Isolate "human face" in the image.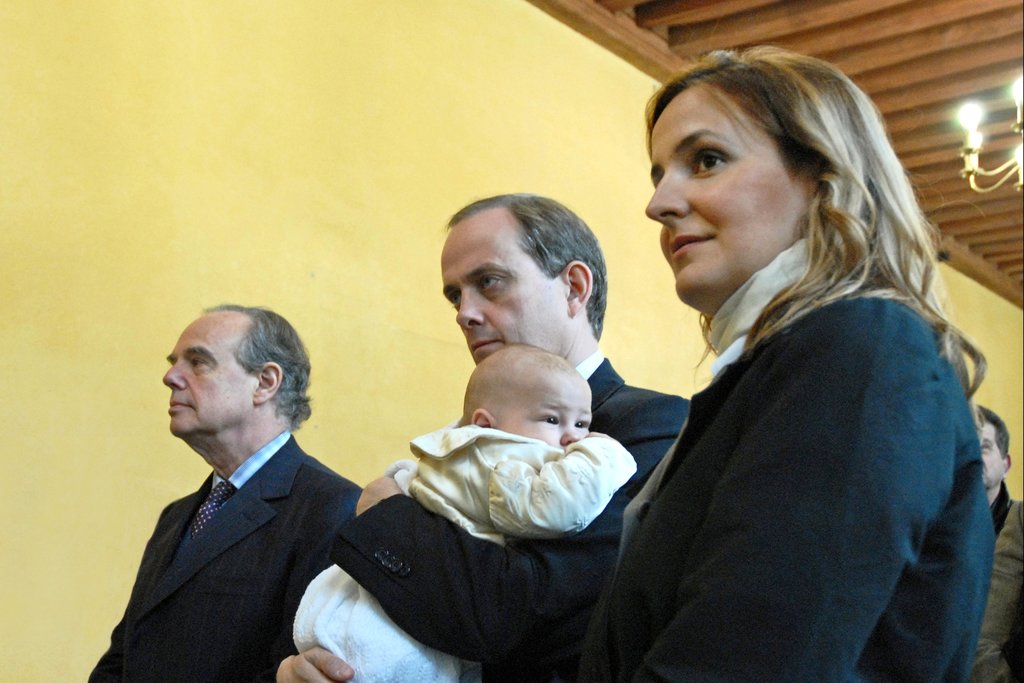
Isolated region: (left=503, top=374, right=593, bottom=452).
